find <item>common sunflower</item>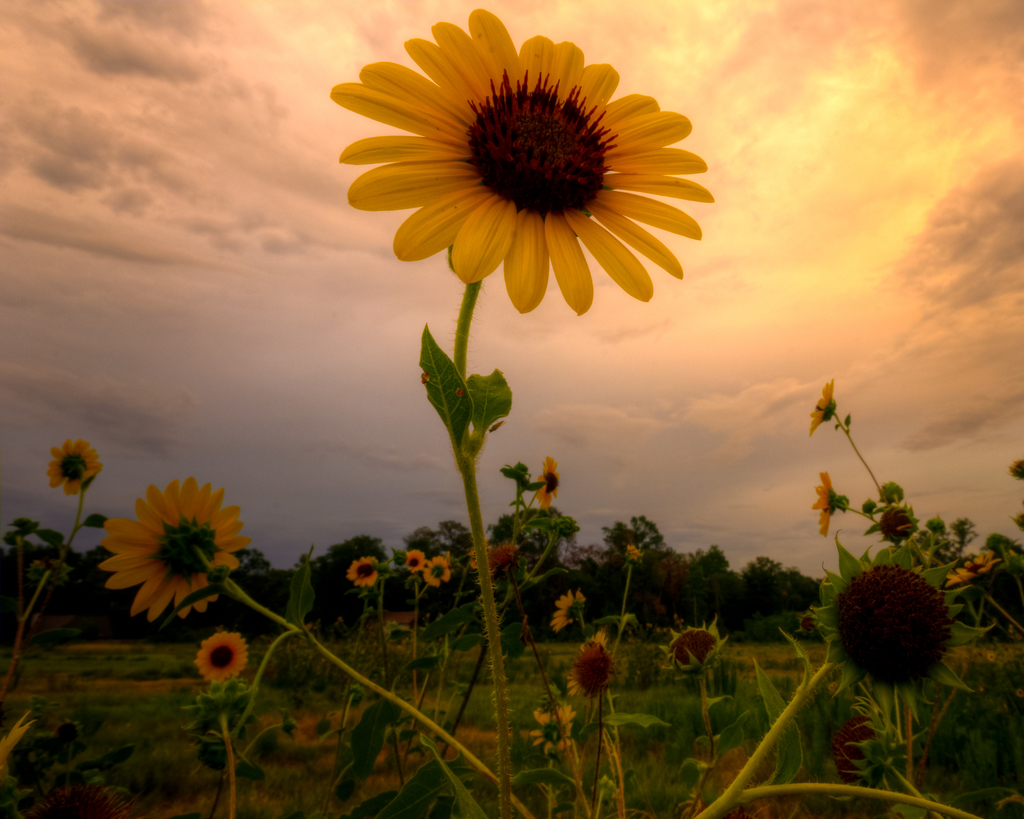
pyautogui.locateOnScreen(531, 699, 570, 747)
